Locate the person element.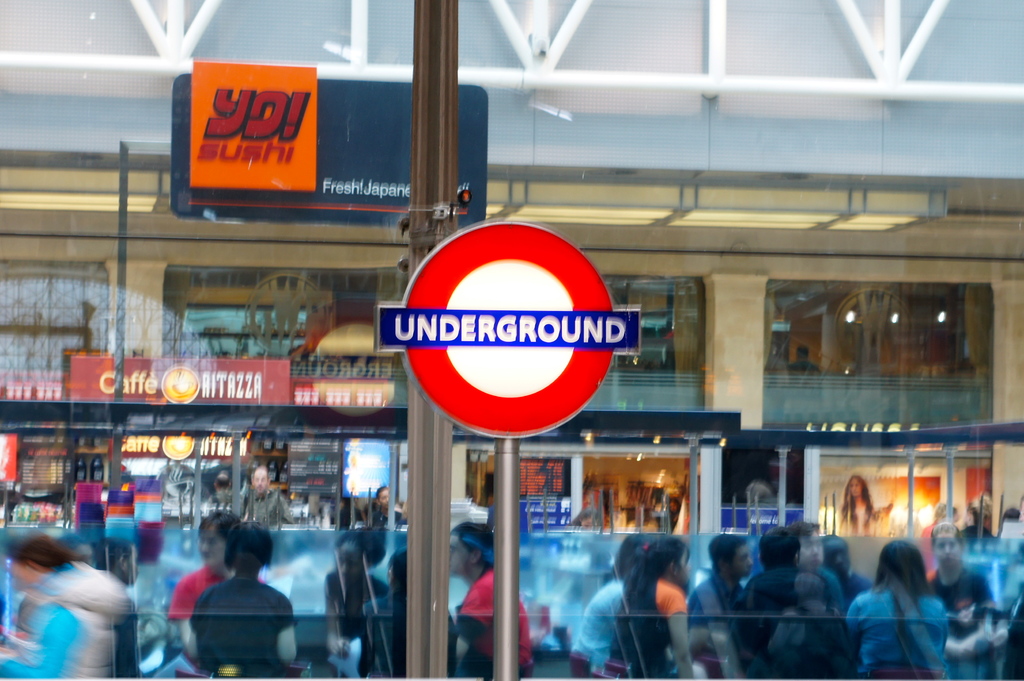
Element bbox: locate(924, 522, 1000, 680).
